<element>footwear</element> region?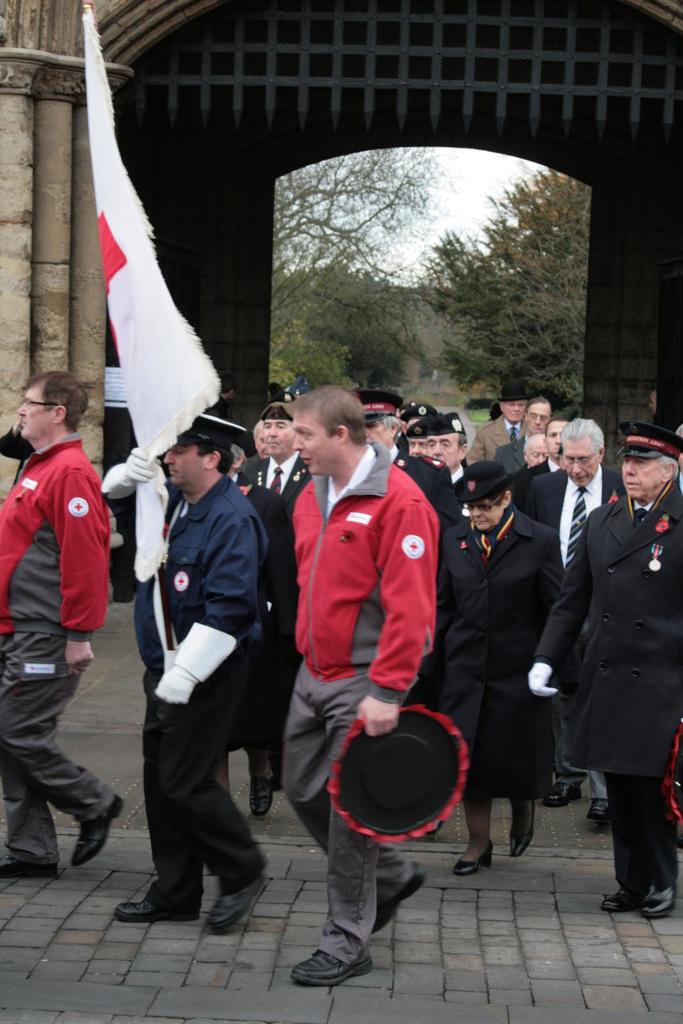
(583, 797, 611, 825)
